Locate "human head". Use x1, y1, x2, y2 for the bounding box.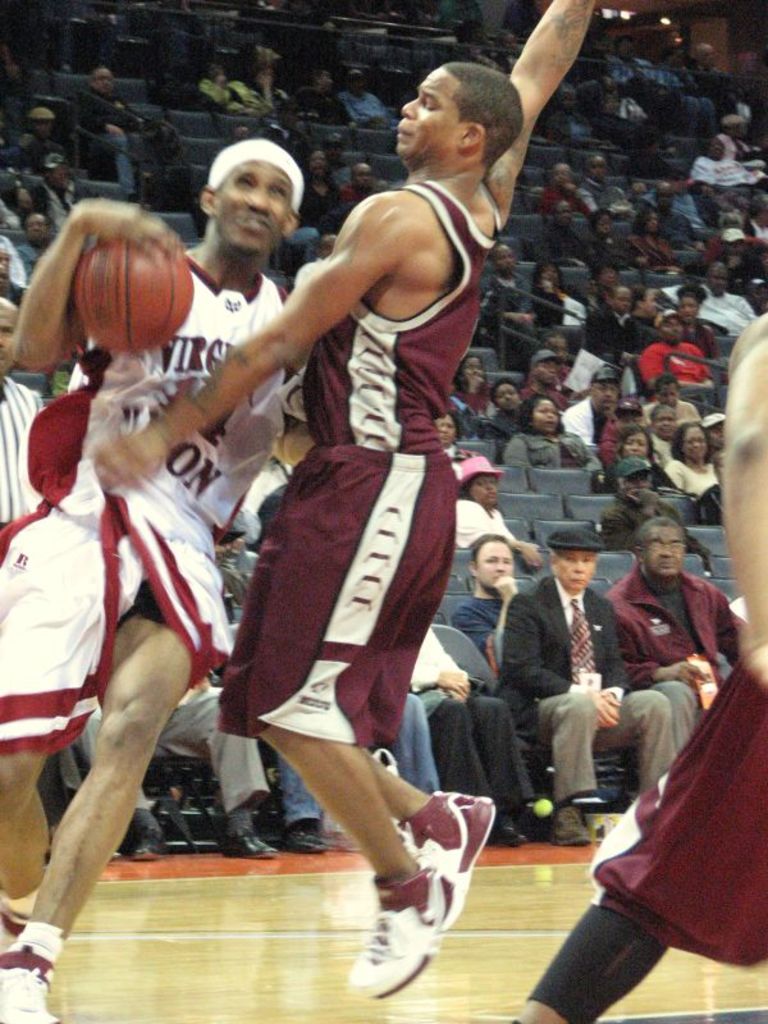
197, 140, 308, 257.
